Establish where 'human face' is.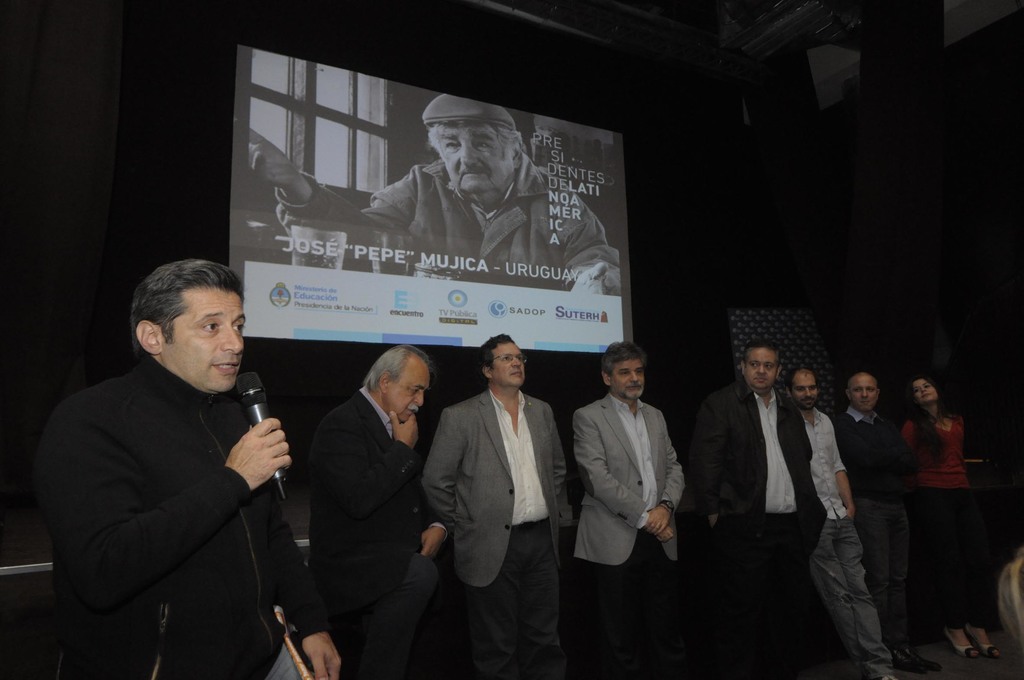
Established at pyautogui.locateOnScreen(612, 358, 649, 404).
